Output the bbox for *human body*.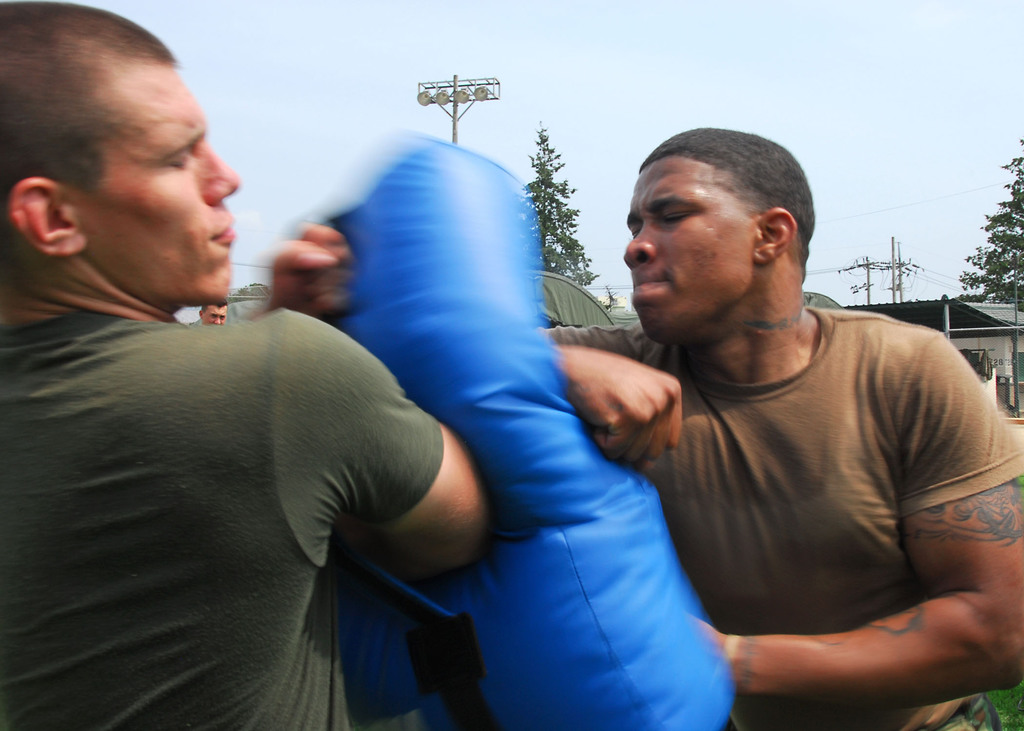
431:139:944:711.
